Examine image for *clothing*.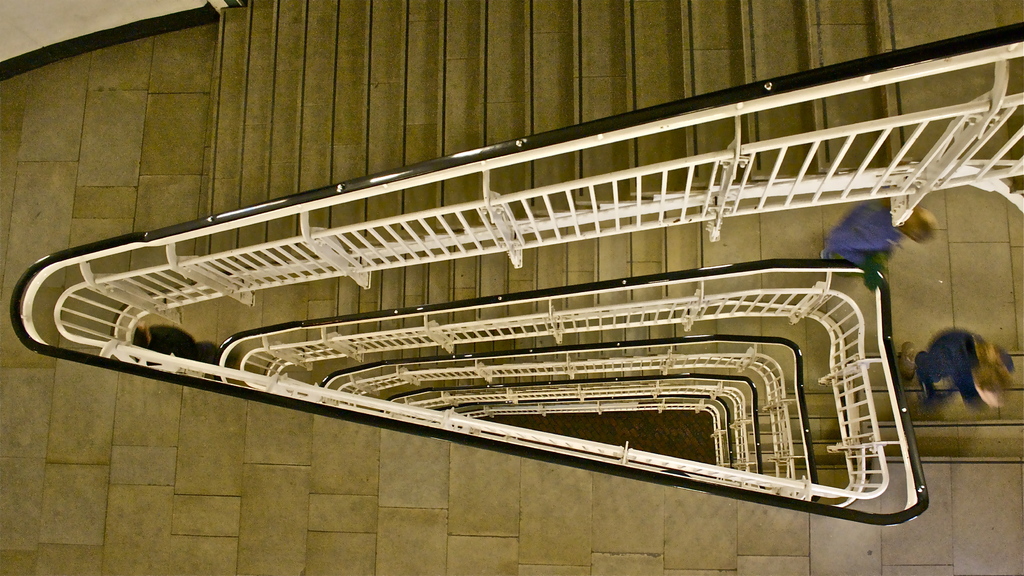
Examination result: region(824, 201, 899, 259).
